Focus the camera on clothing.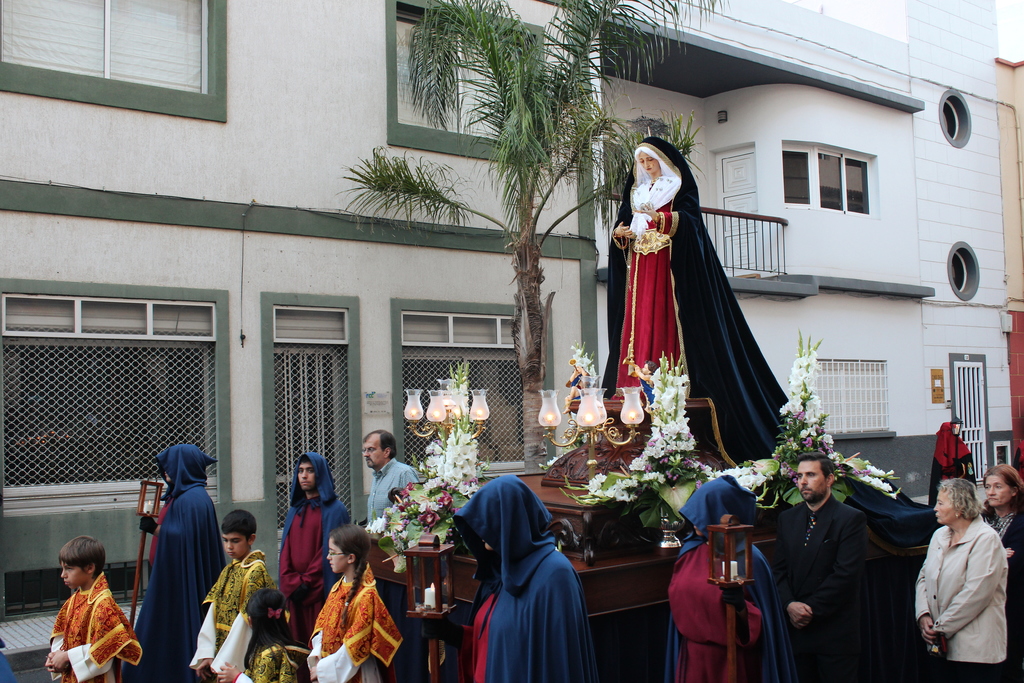
Focus region: crop(278, 449, 347, 661).
